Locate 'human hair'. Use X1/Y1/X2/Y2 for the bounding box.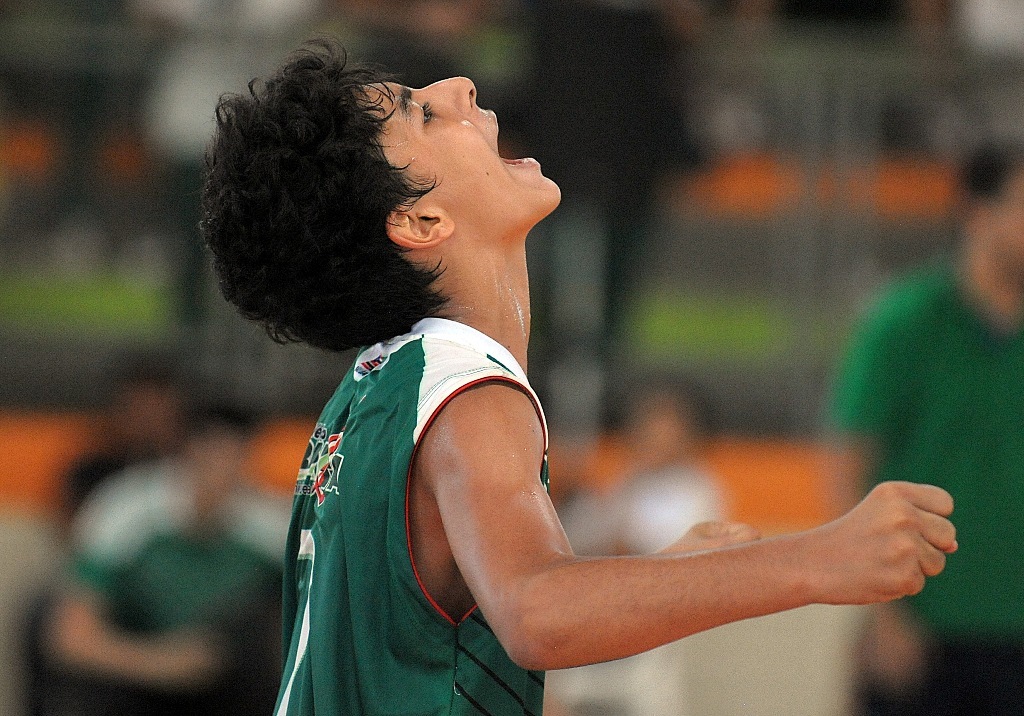
182/401/258/438.
